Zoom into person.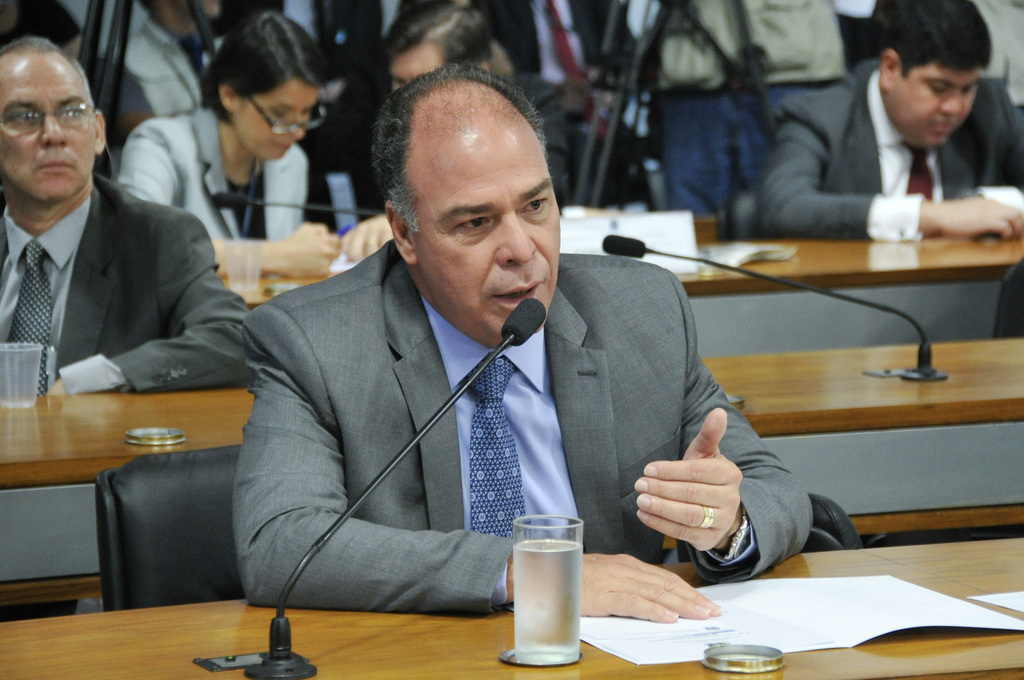
Zoom target: (0,34,258,391).
